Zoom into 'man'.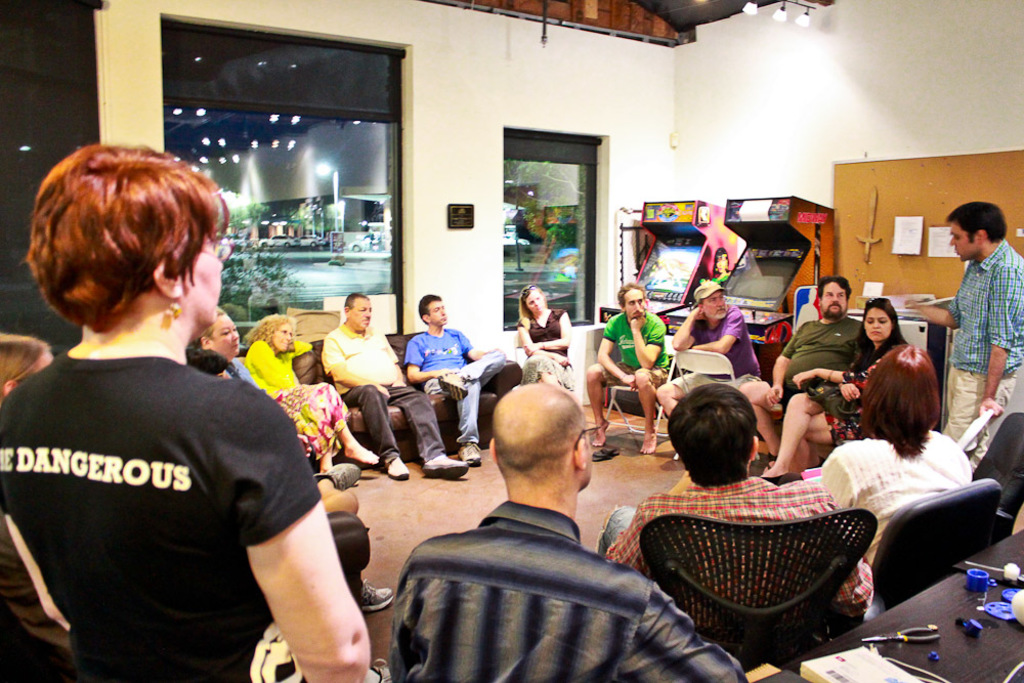
Zoom target: crop(907, 200, 1023, 466).
